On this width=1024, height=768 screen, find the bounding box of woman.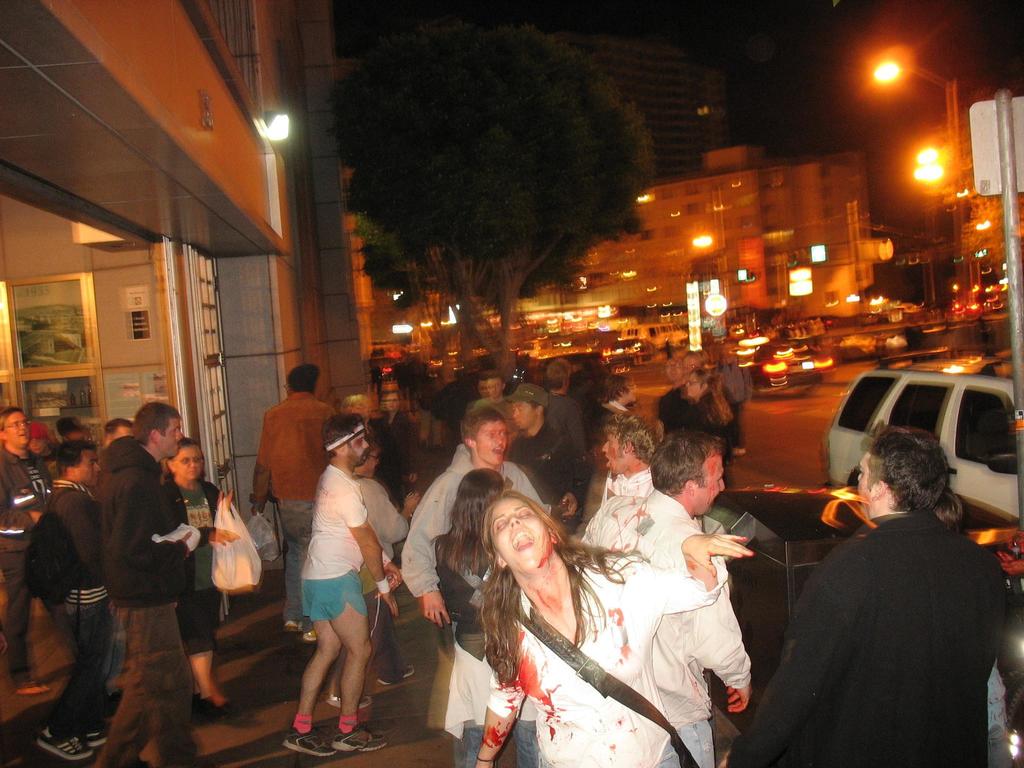
Bounding box: <box>160,437,250,720</box>.
